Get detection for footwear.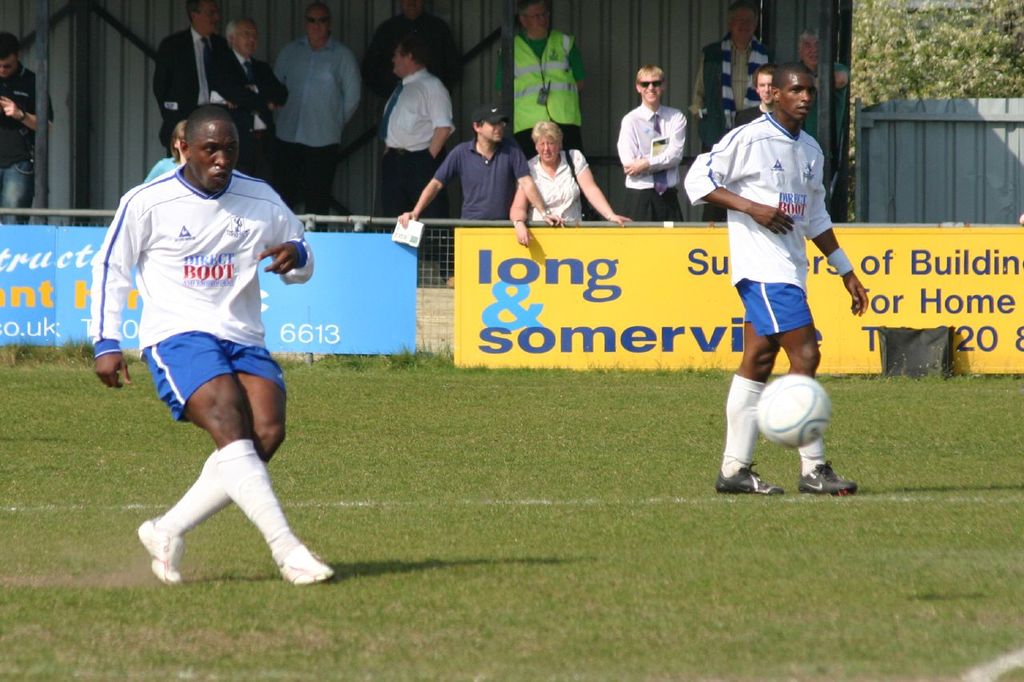
Detection: [x1=712, y1=461, x2=785, y2=496].
